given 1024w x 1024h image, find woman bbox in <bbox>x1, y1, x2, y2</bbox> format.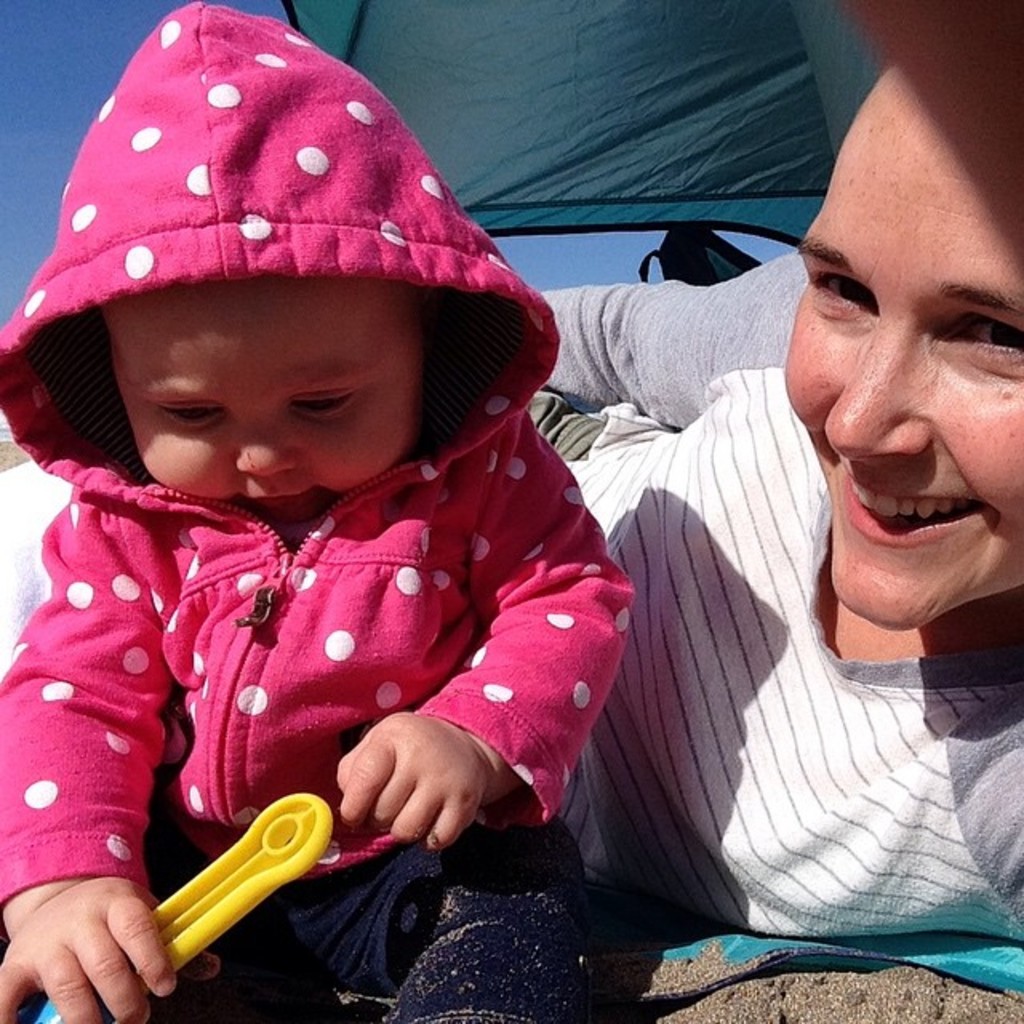
<bbox>0, 0, 1022, 939</bbox>.
